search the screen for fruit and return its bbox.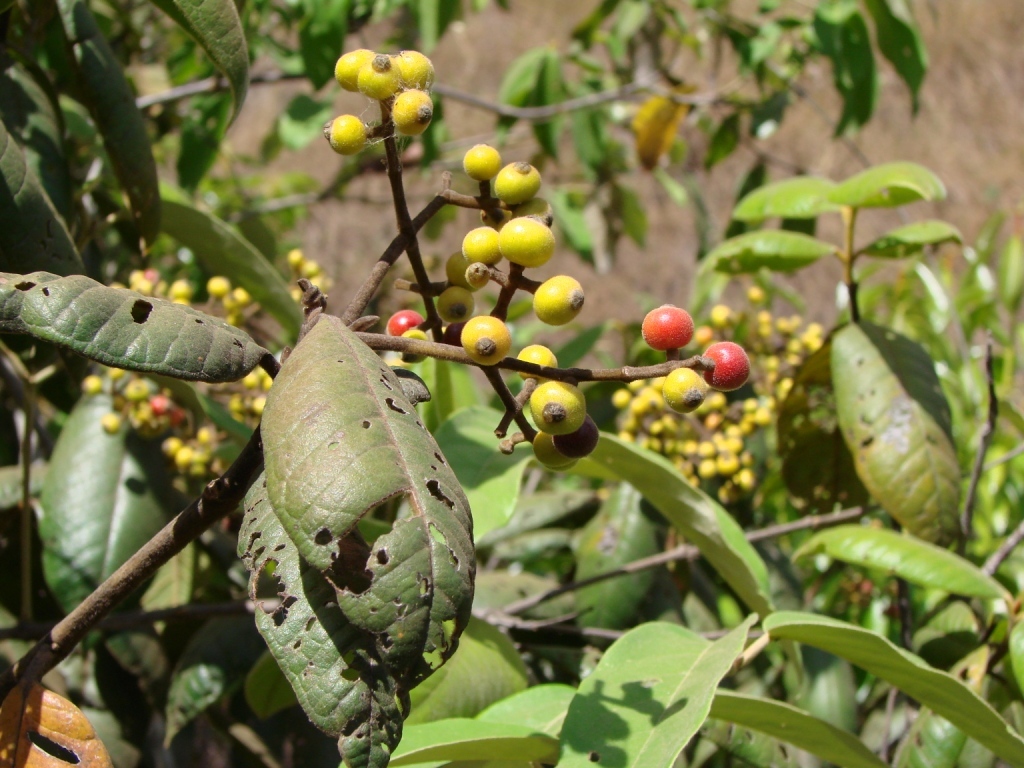
Found: l=512, t=342, r=559, b=371.
